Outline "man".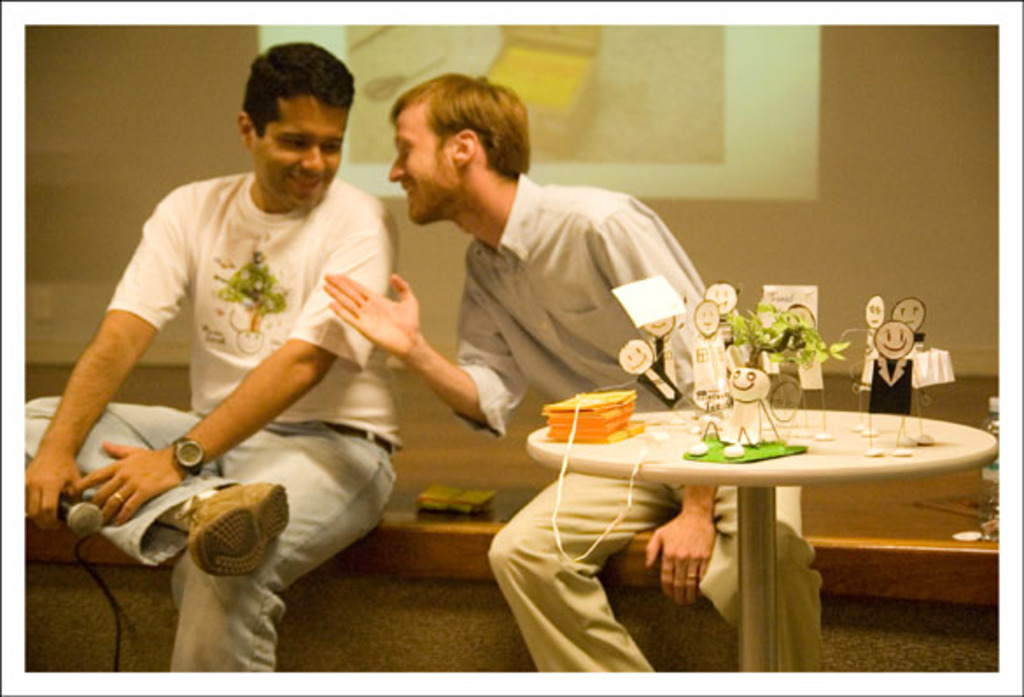
Outline: [33, 51, 506, 660].
